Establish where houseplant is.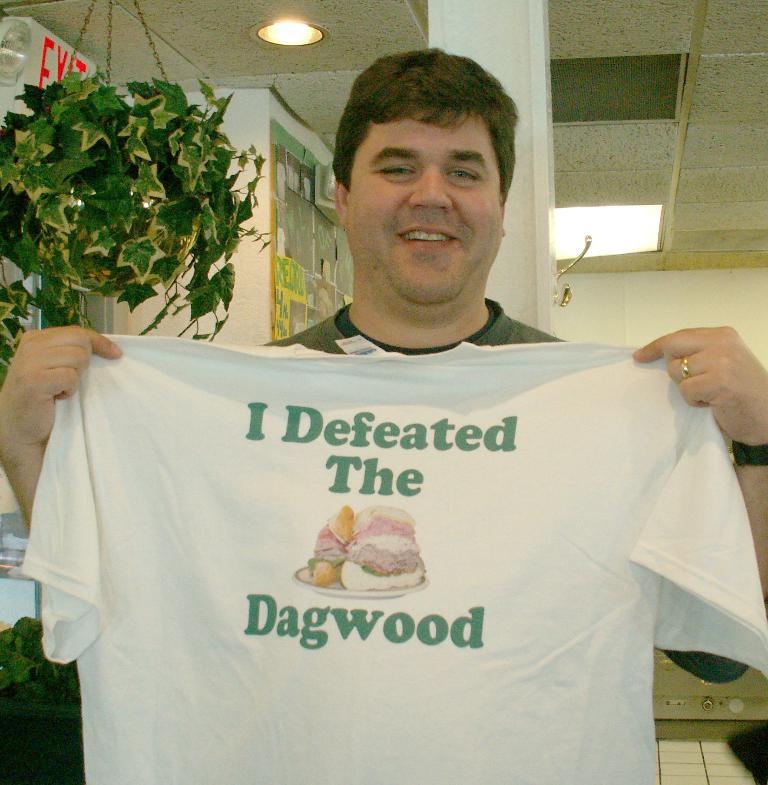
Established at pyautogui.locateOnScreen(0, 65, 277, 391).
